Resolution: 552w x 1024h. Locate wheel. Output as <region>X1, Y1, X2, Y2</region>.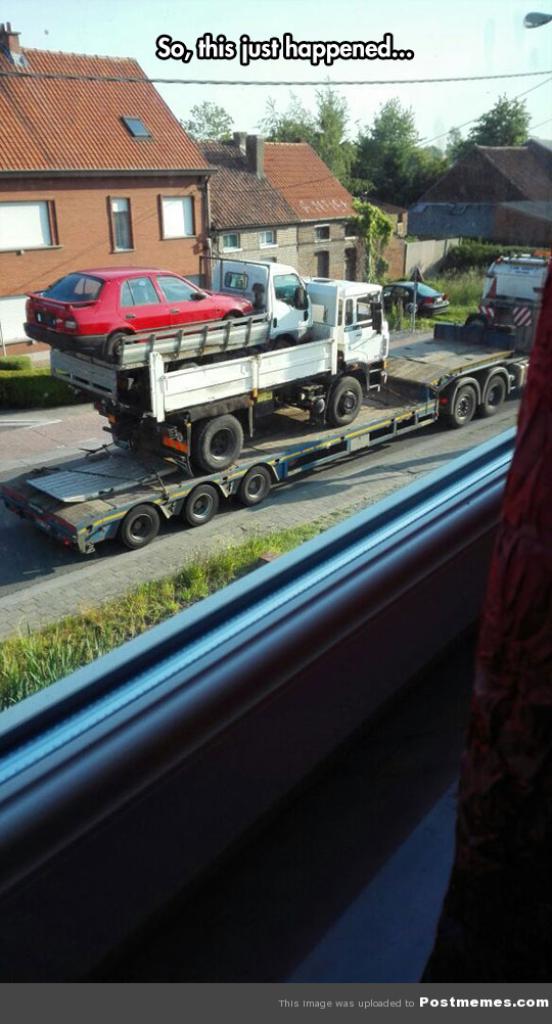
<region>324, 377, 360, 425</region>.
